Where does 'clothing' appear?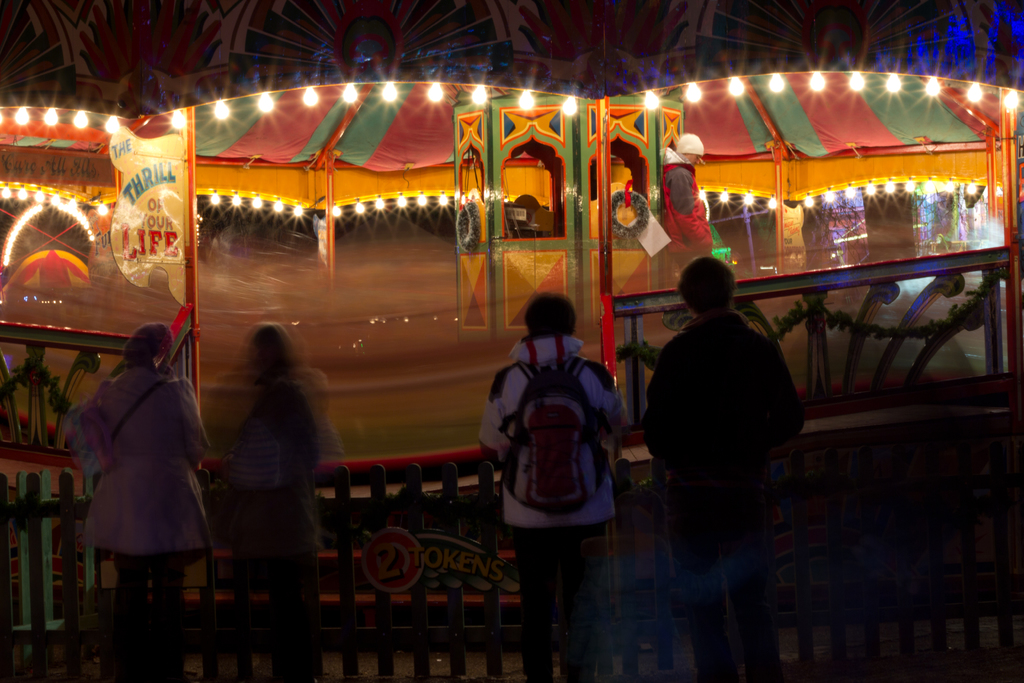
Appears at 638:251:809:627.
